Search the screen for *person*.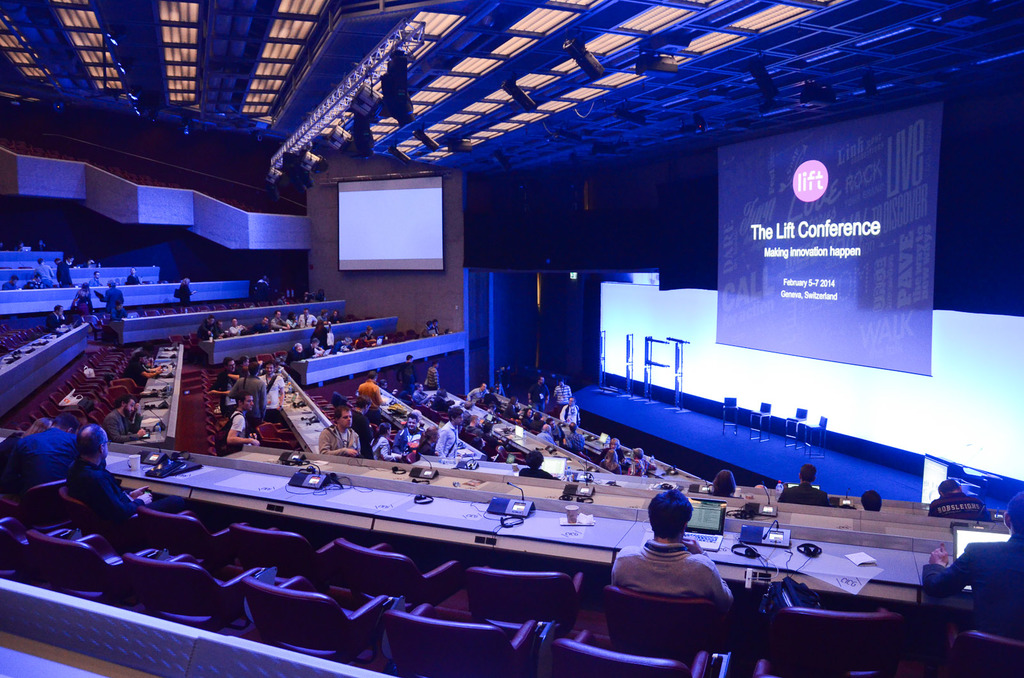
Found at [359,373,387,405].
